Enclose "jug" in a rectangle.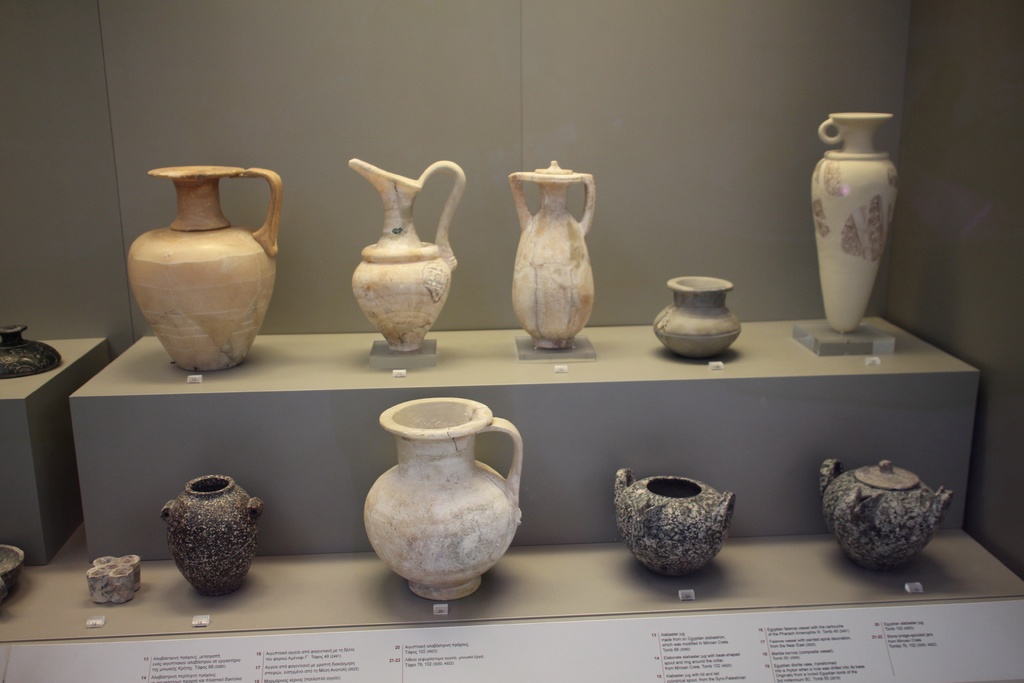
[510,160,596,349].
